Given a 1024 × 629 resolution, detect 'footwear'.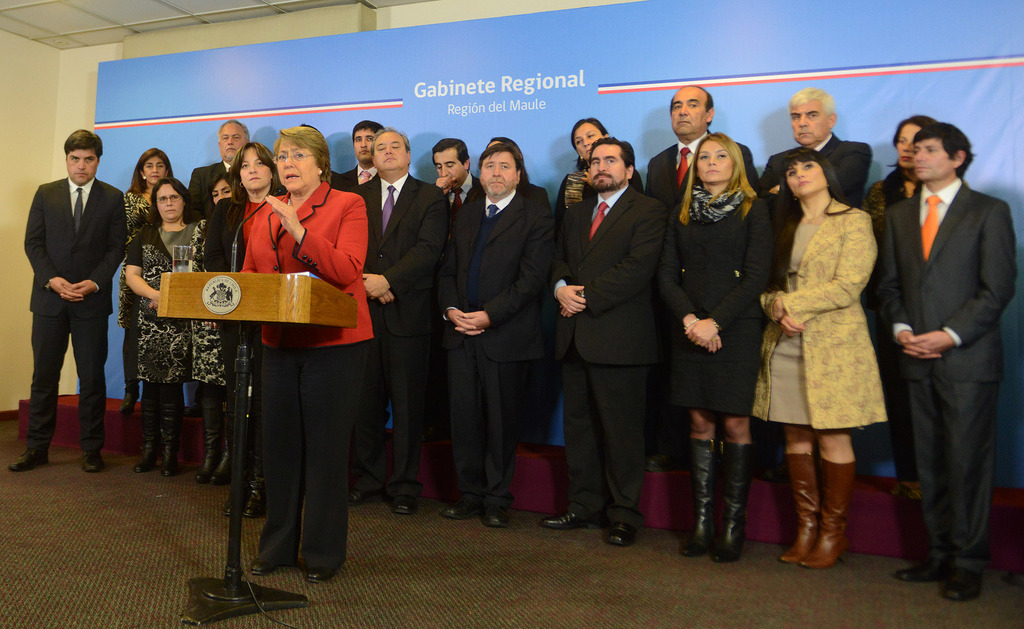
(left=481, top=505, right=504, bottom=527).
